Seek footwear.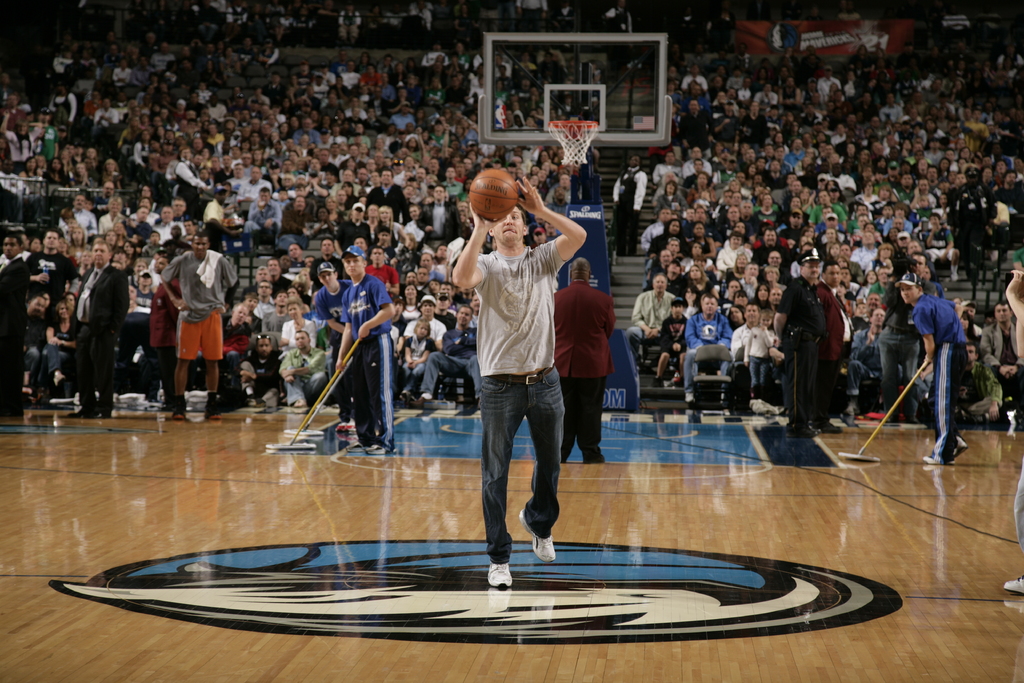
bbox=[925, 456, 955, 465].
